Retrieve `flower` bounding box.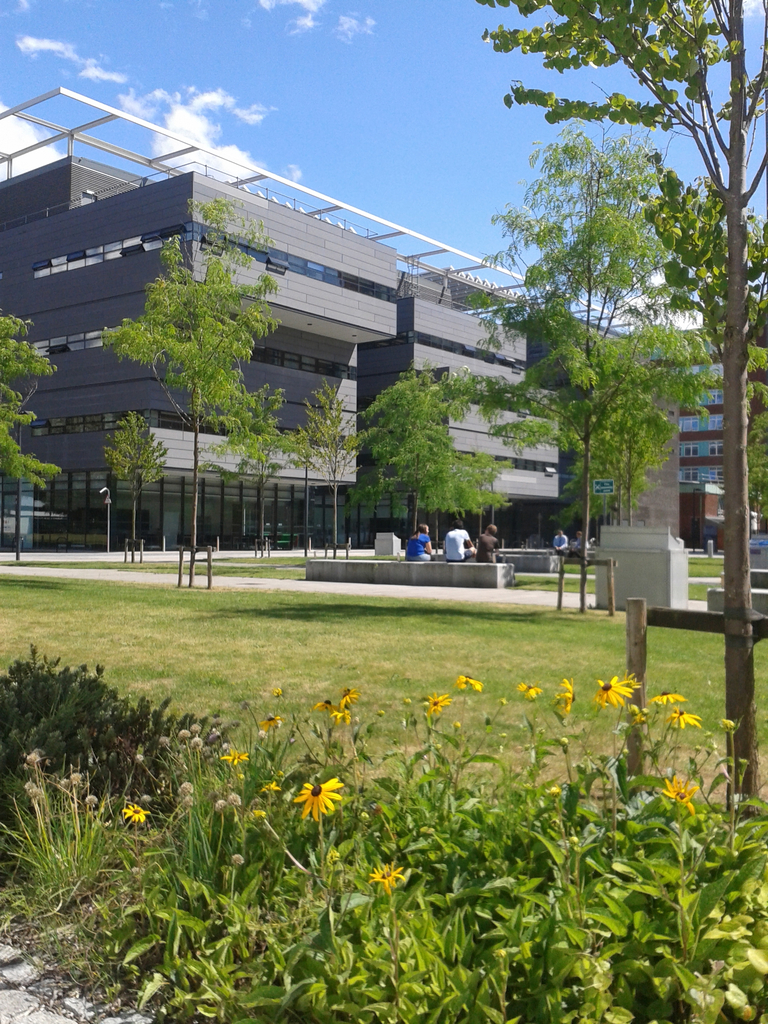
Bounding box: bbox=[552, 678, 583, 722].
